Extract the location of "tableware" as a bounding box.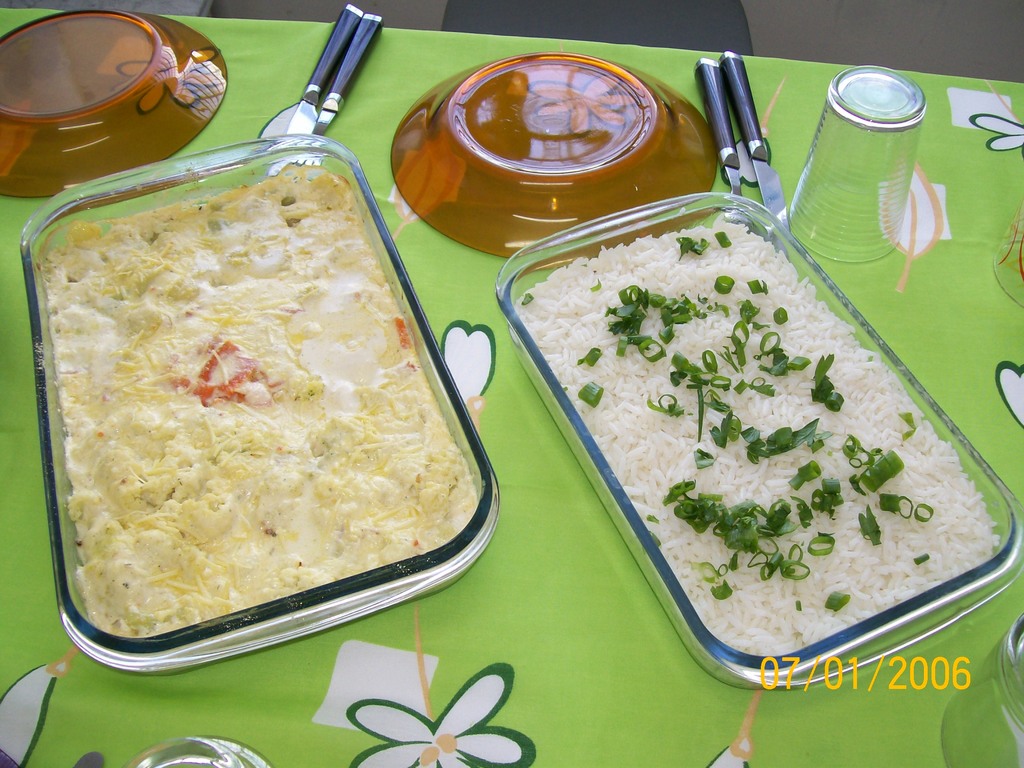
crop(388, 48, 717, 261).
